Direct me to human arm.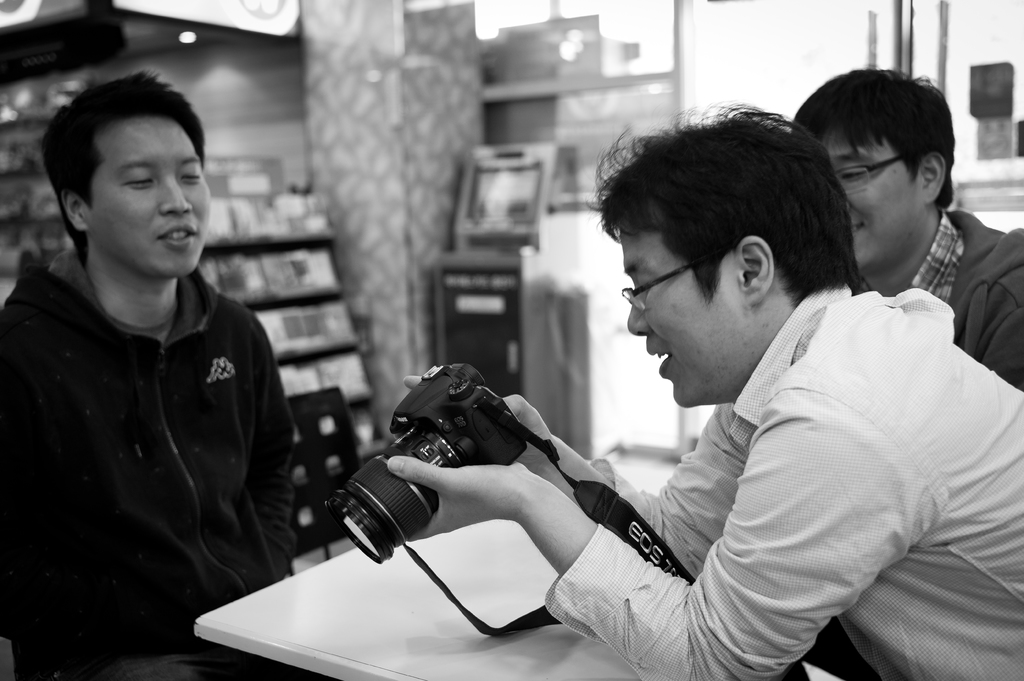
Direction: {"x1": 449, "y1": 396, "x2": 749, "y2": 565}.
